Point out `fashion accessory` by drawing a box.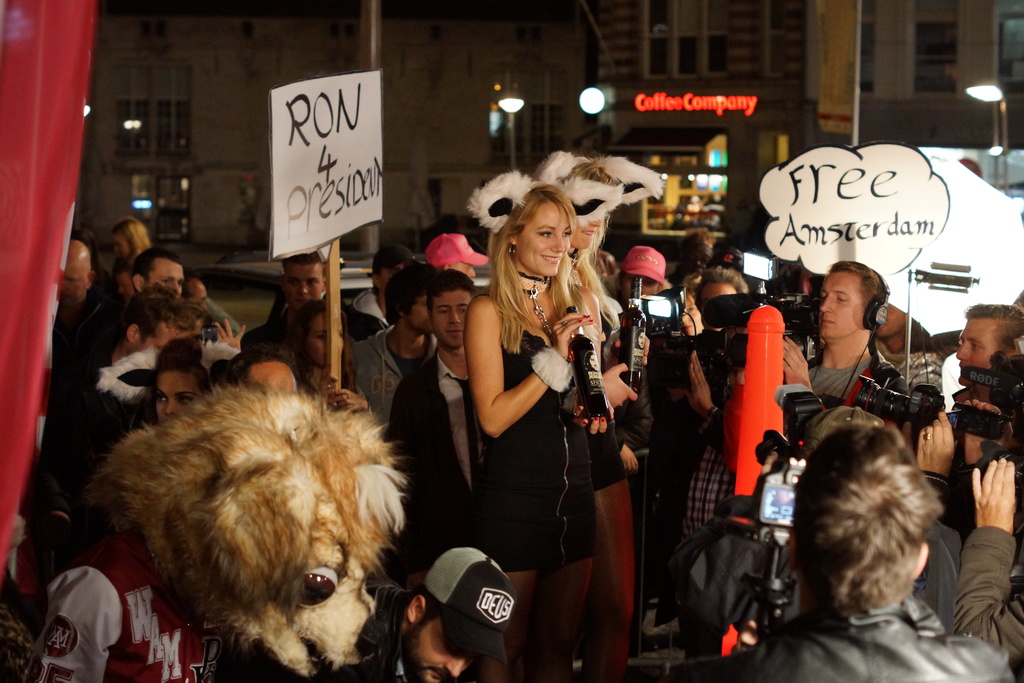
detection(576, 415, 581, 418).
